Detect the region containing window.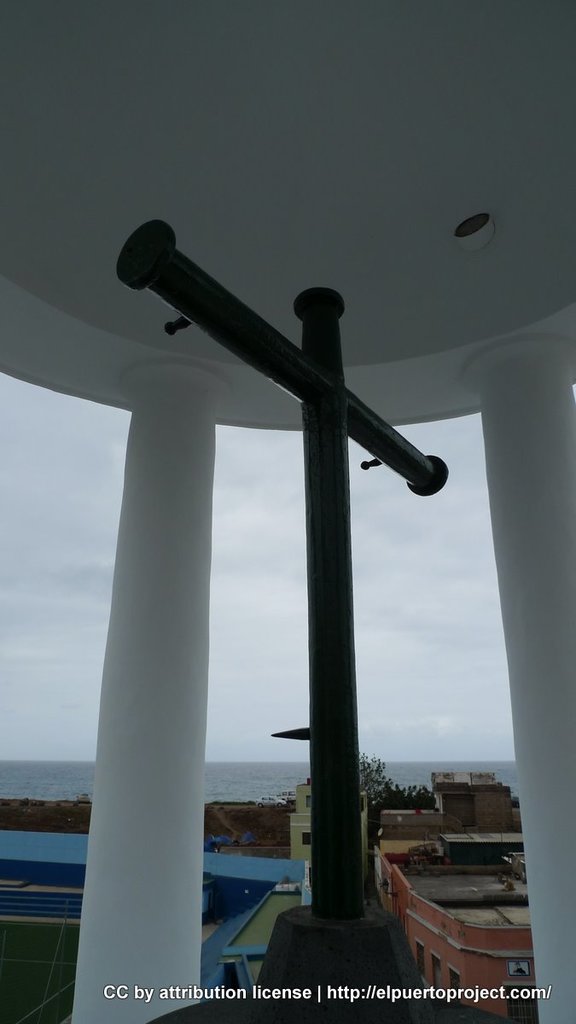
{"x1": 503, "y1": 985, "x2": 541, "y2": 1023}.
